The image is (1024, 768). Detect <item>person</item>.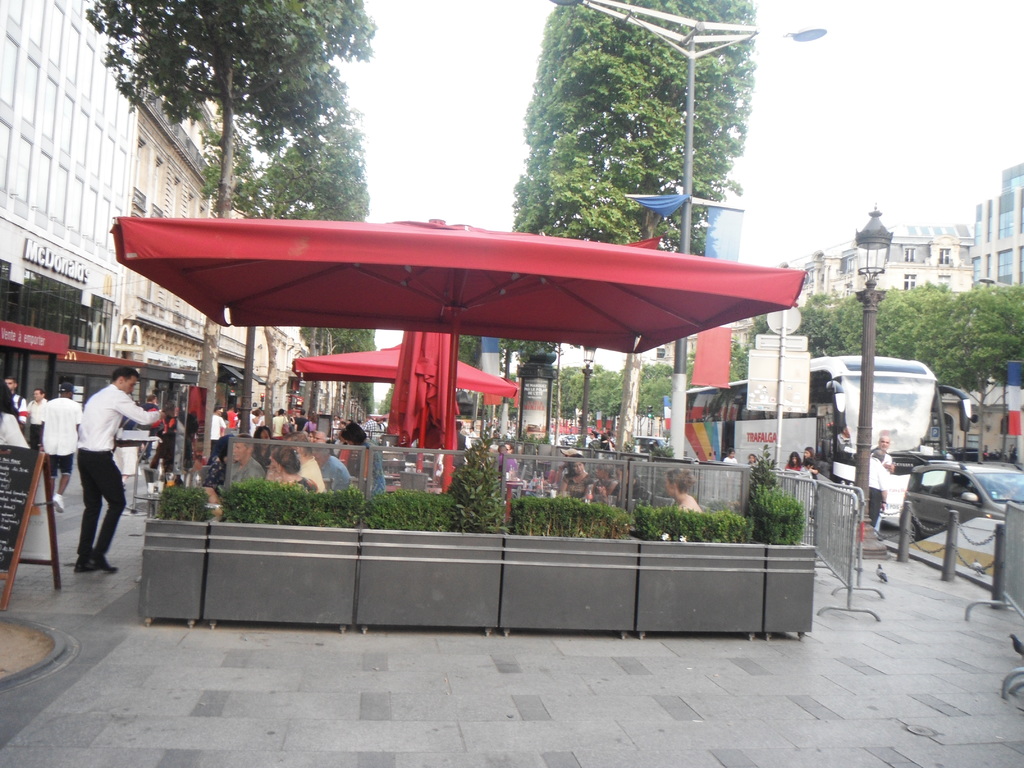
Detection: 140/392/159/454.
